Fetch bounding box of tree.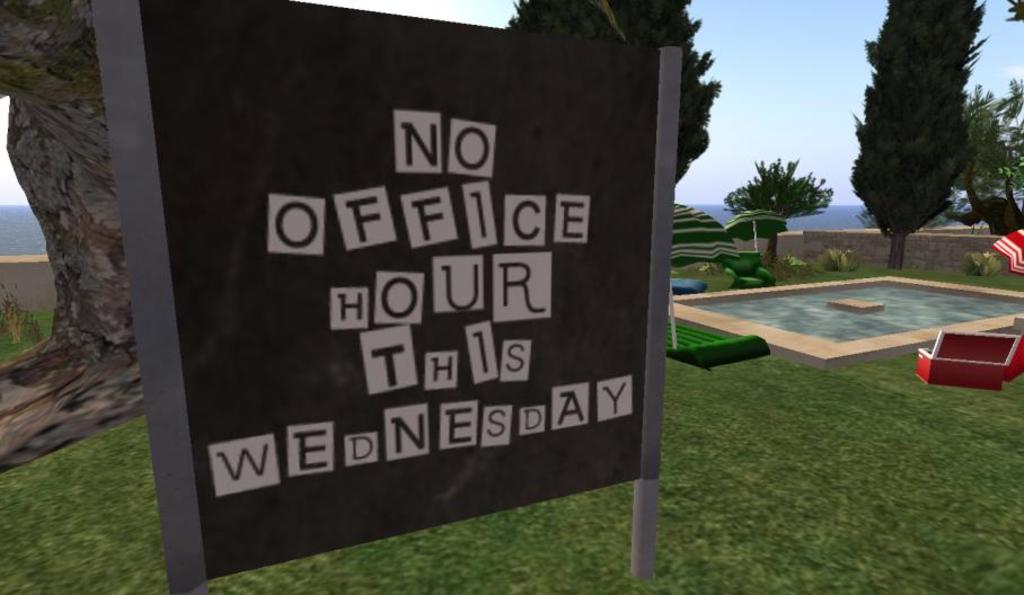
Bbox: detection(709, 153, 838, 221).
